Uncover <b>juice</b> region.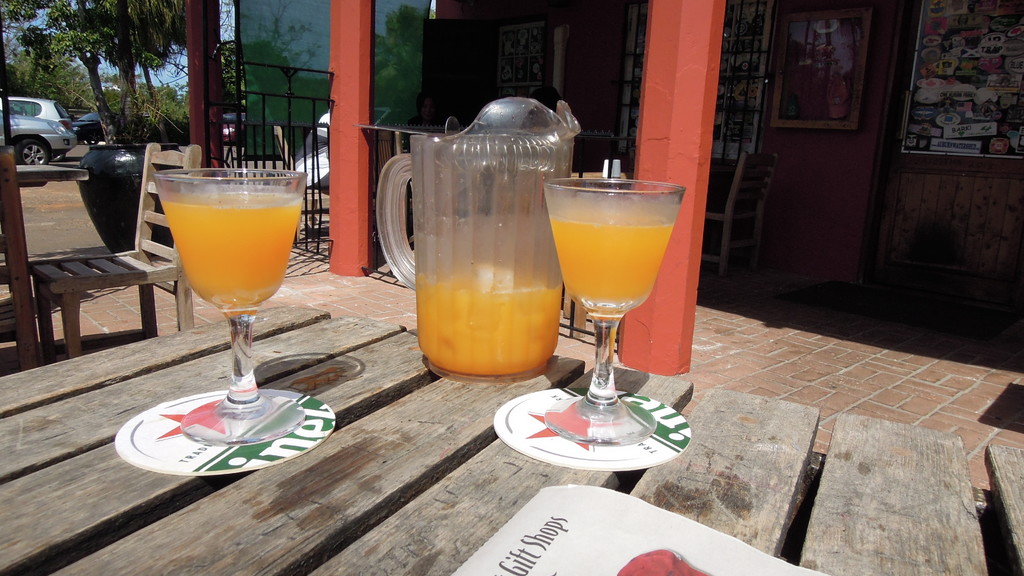
Uncovered: 540, 191, 680, 321.
